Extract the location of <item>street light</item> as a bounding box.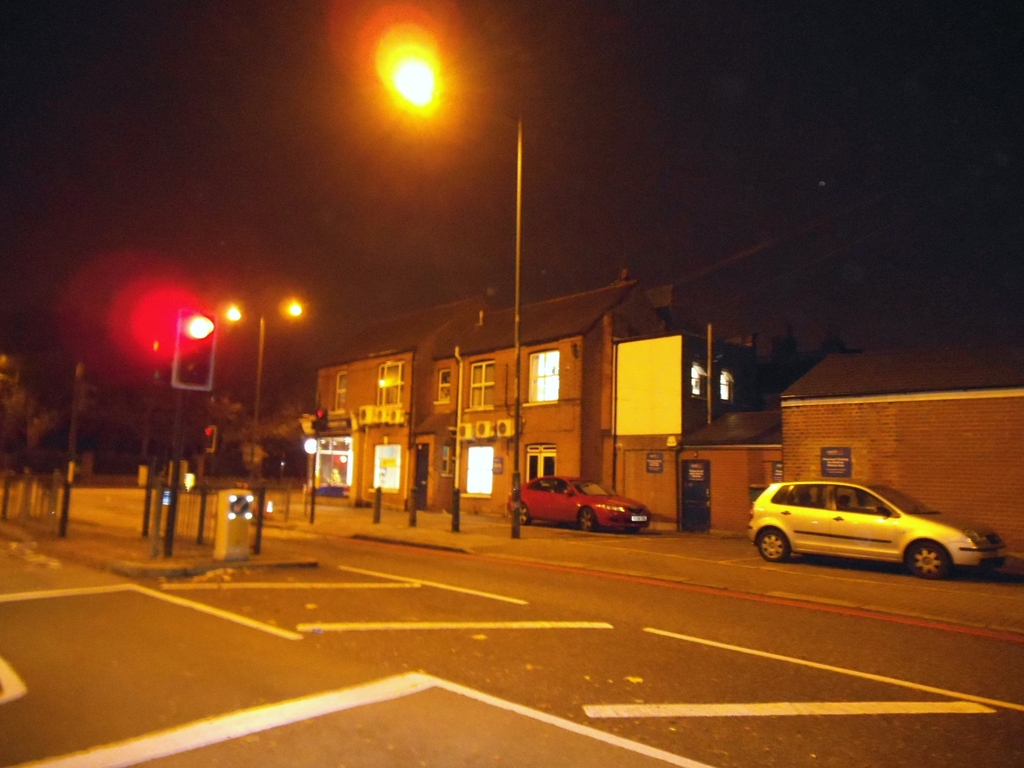
(x1=381, y1=44, x2=529, y2=538).
